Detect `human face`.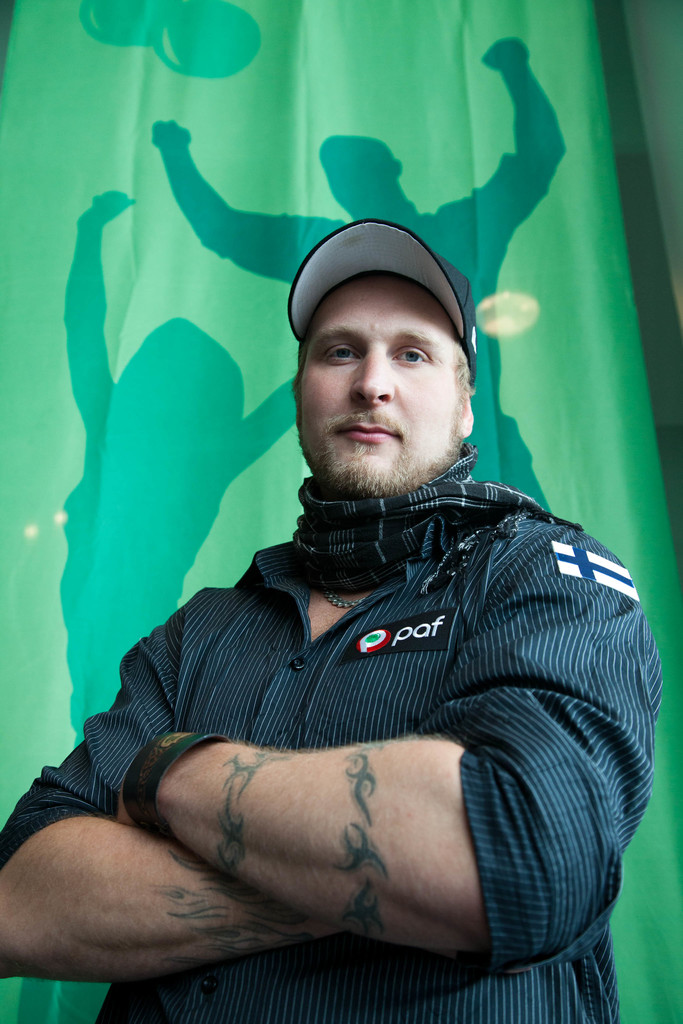
Detected at x1=293, y1=273, x2=468, y2=494.
